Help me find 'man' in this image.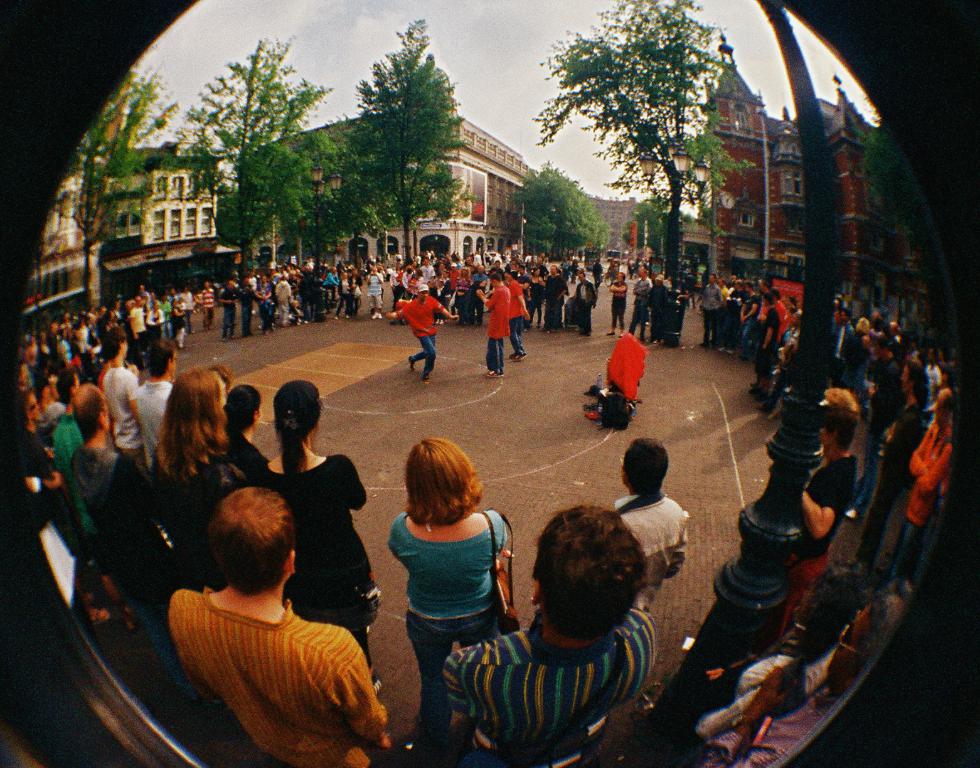
Found it: (left=215, top=278, right=237, bottom=344).
